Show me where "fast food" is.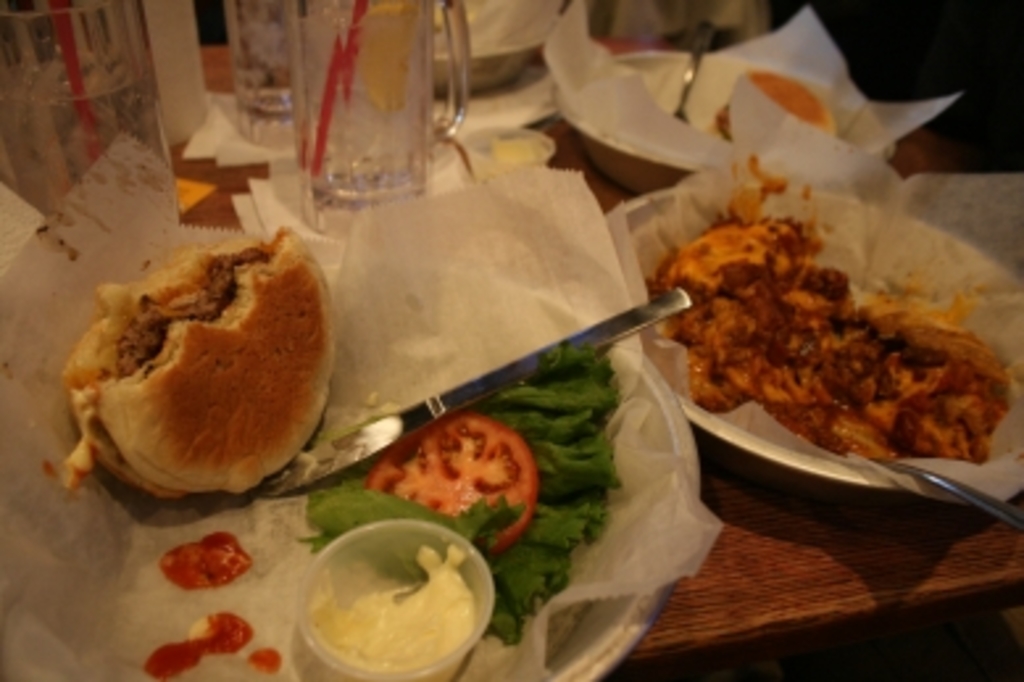
"fast food" is at region(58, 234, 345, 500).
